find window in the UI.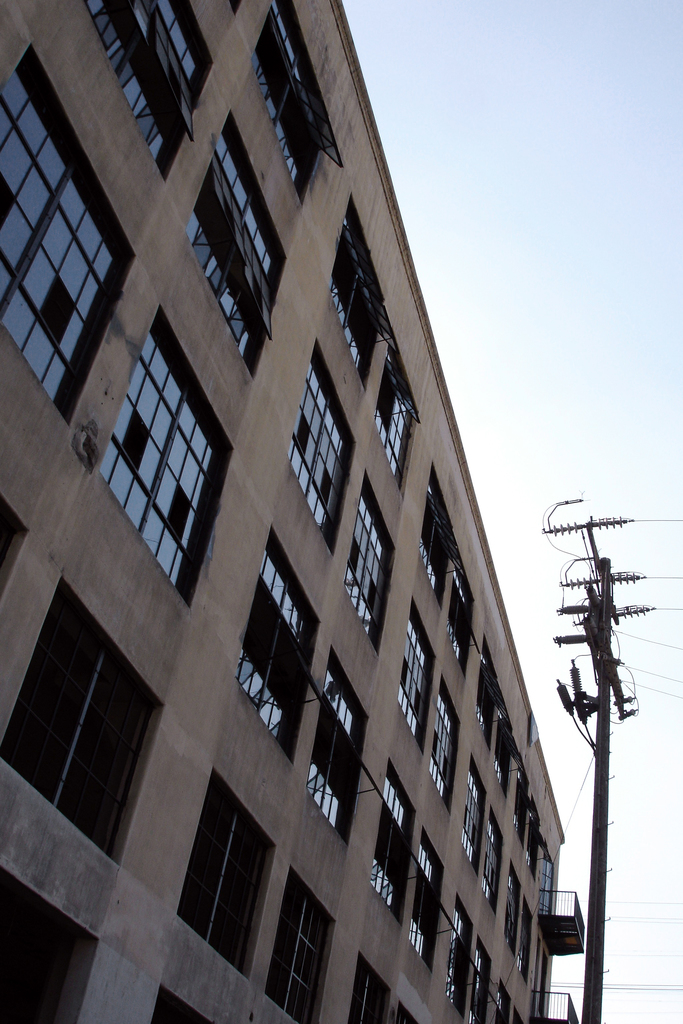
UI element at box(513, 777, 530, 845).
